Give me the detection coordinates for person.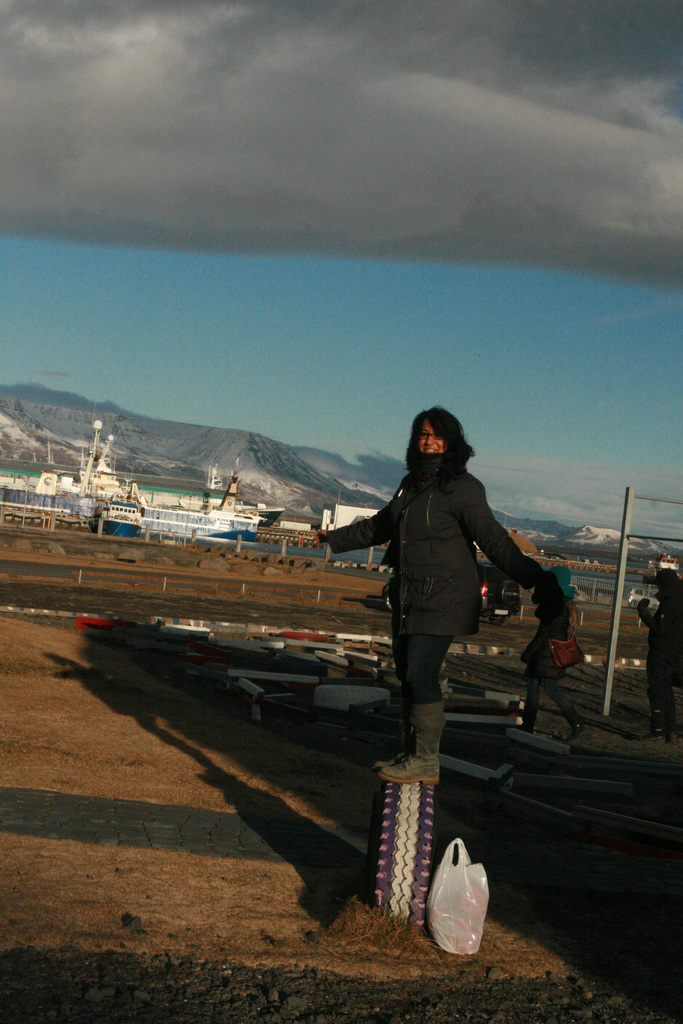
{"left": 521, "top": 572, "right": 586, "bottom": 739}.
